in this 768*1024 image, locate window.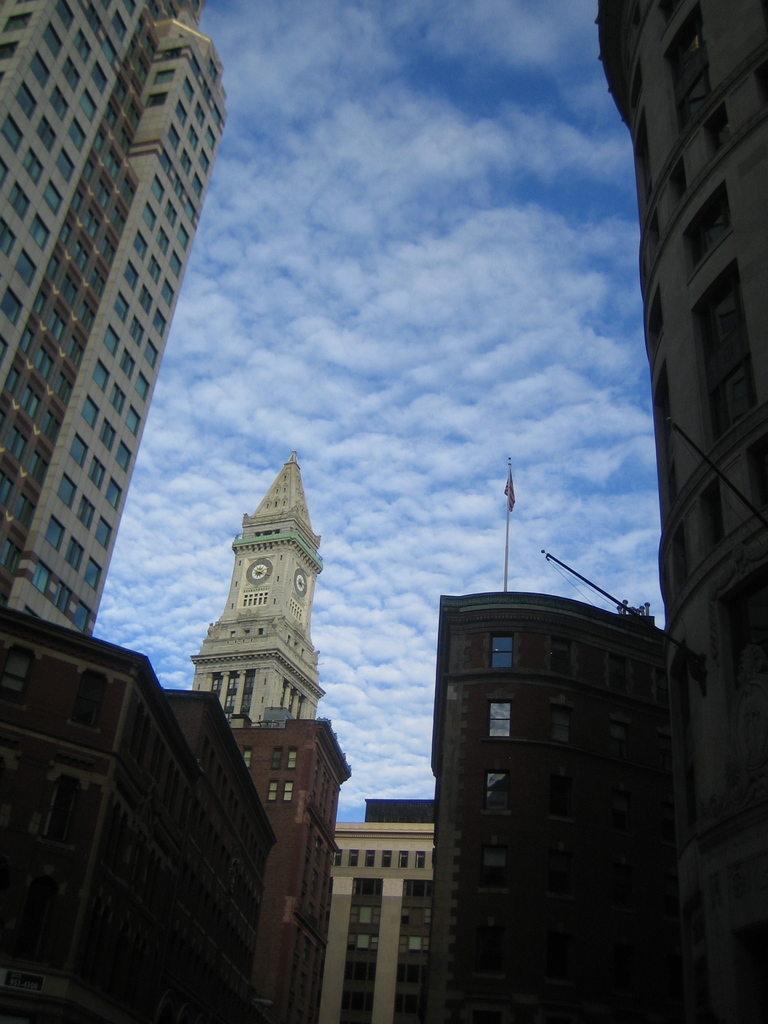
Bounding box: (left=175, top=99, right=188, bottom=127).
